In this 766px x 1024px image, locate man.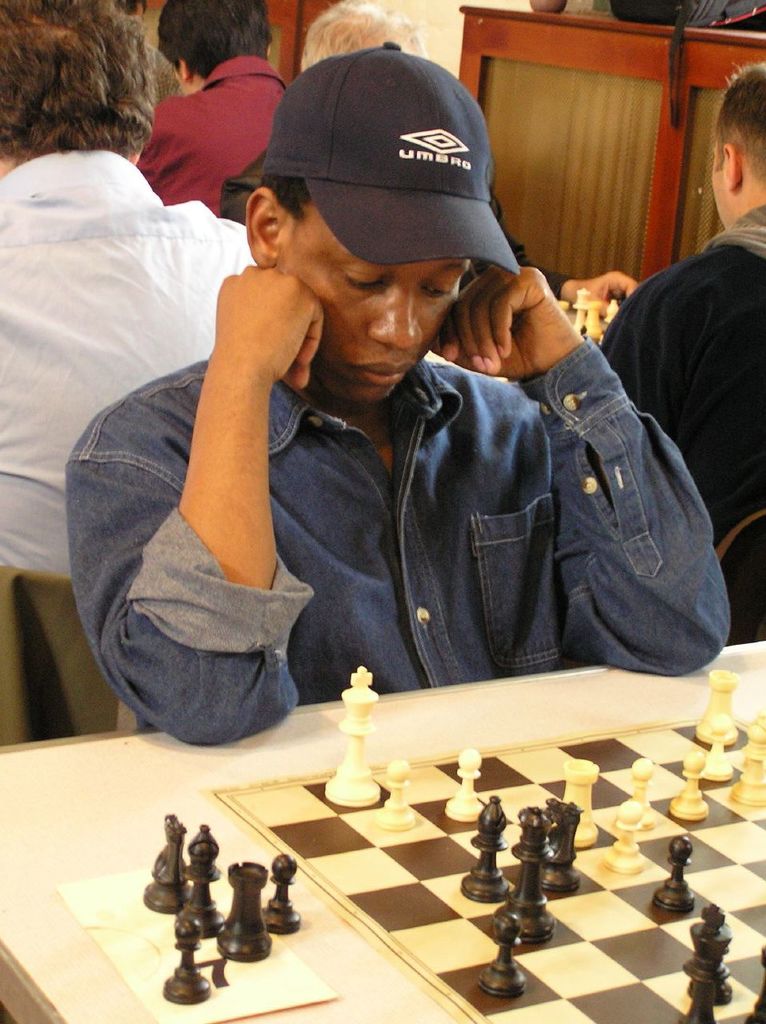
Bounding box: box=[0, 0, 259, 568].
